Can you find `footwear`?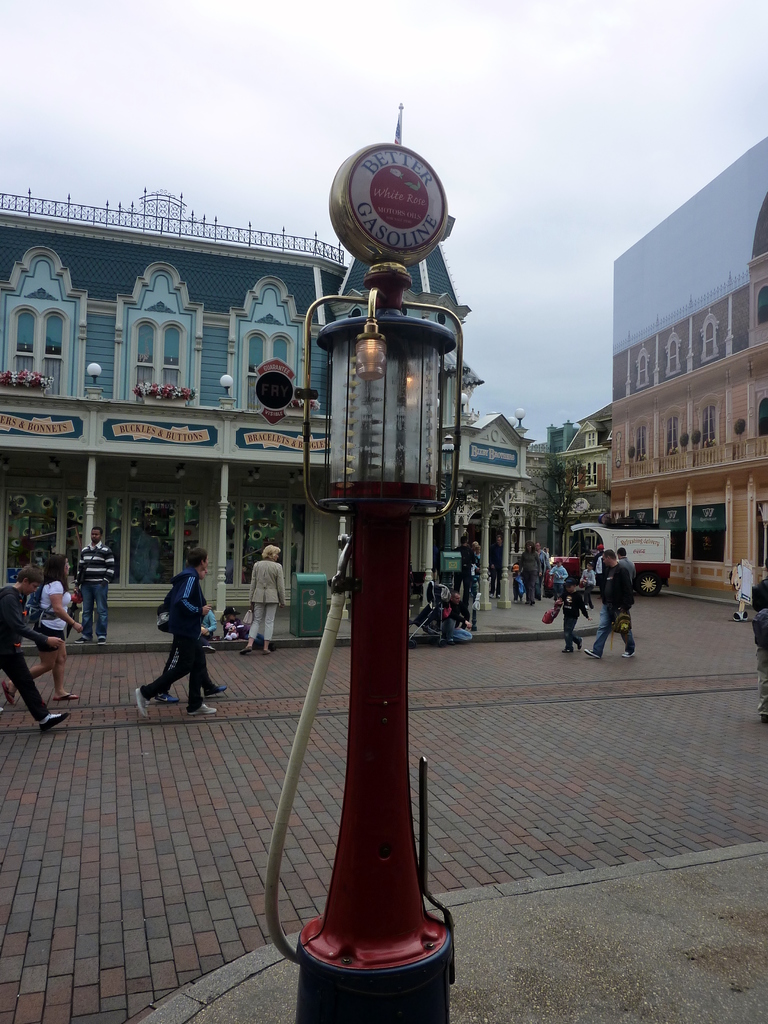
Yes, bounding box: Rect(573, 634, 582, 652).
